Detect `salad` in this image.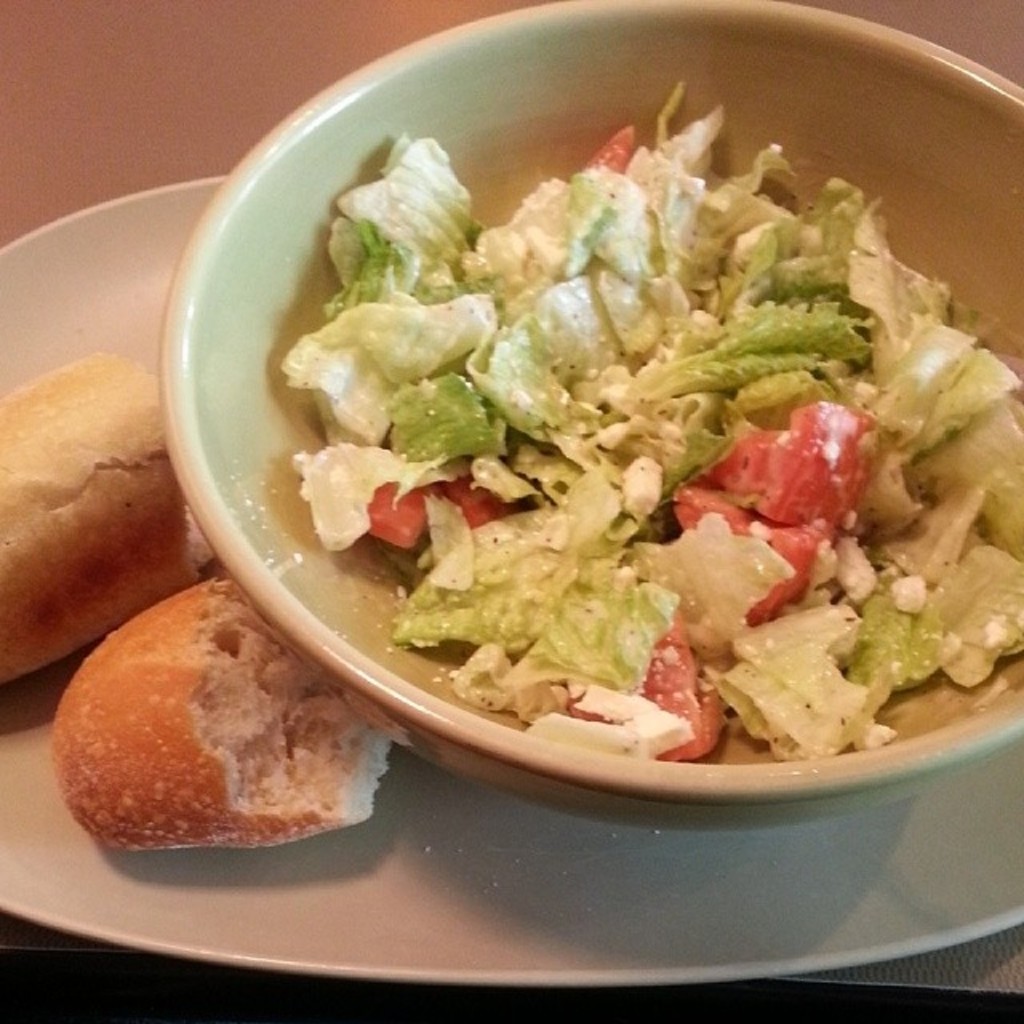
Detection: bbox(285, 78, 1022, 770).
